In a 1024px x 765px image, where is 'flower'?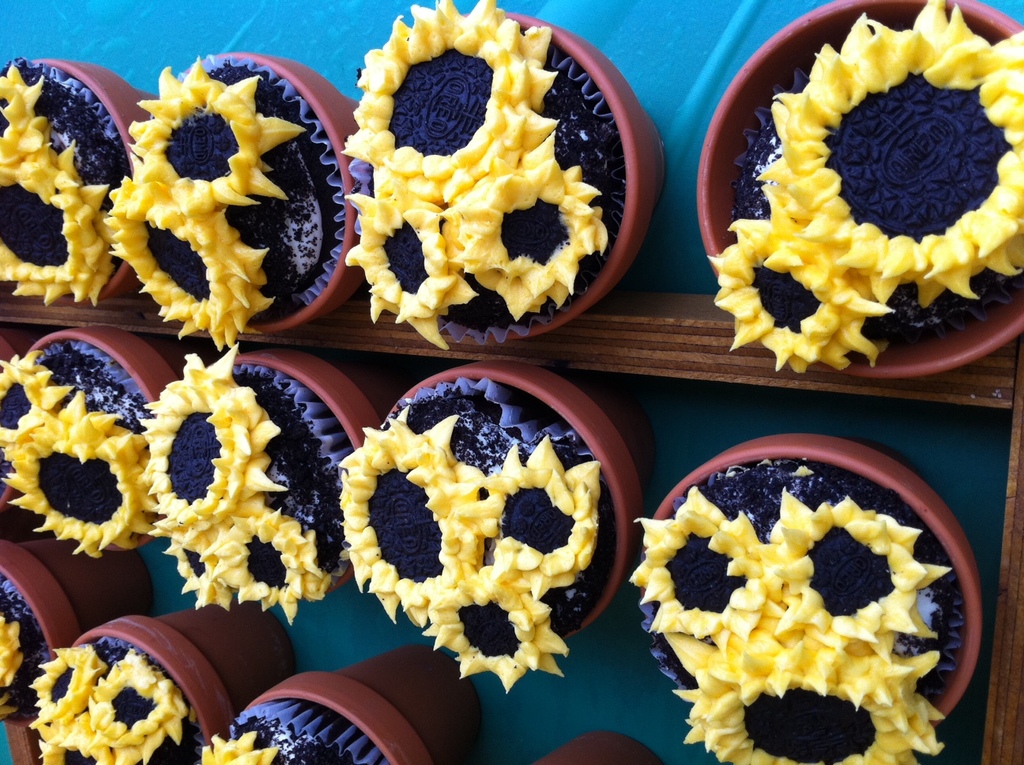
l=633, t=488, r=768, b=649.
